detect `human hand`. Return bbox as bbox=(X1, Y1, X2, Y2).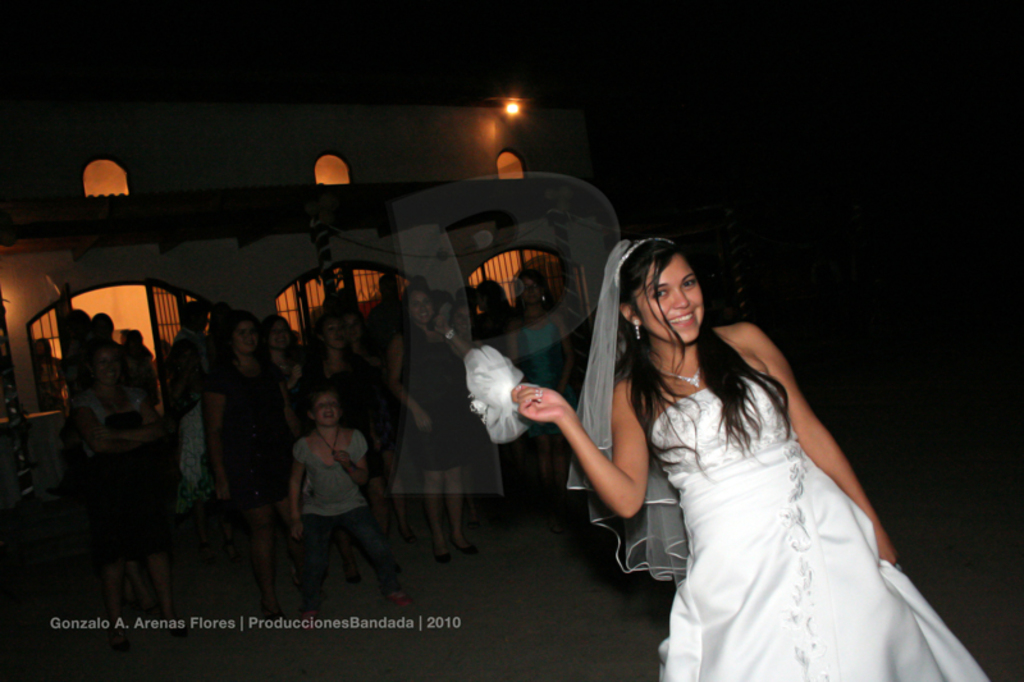
bbox=(289, 517, 303, 540).
